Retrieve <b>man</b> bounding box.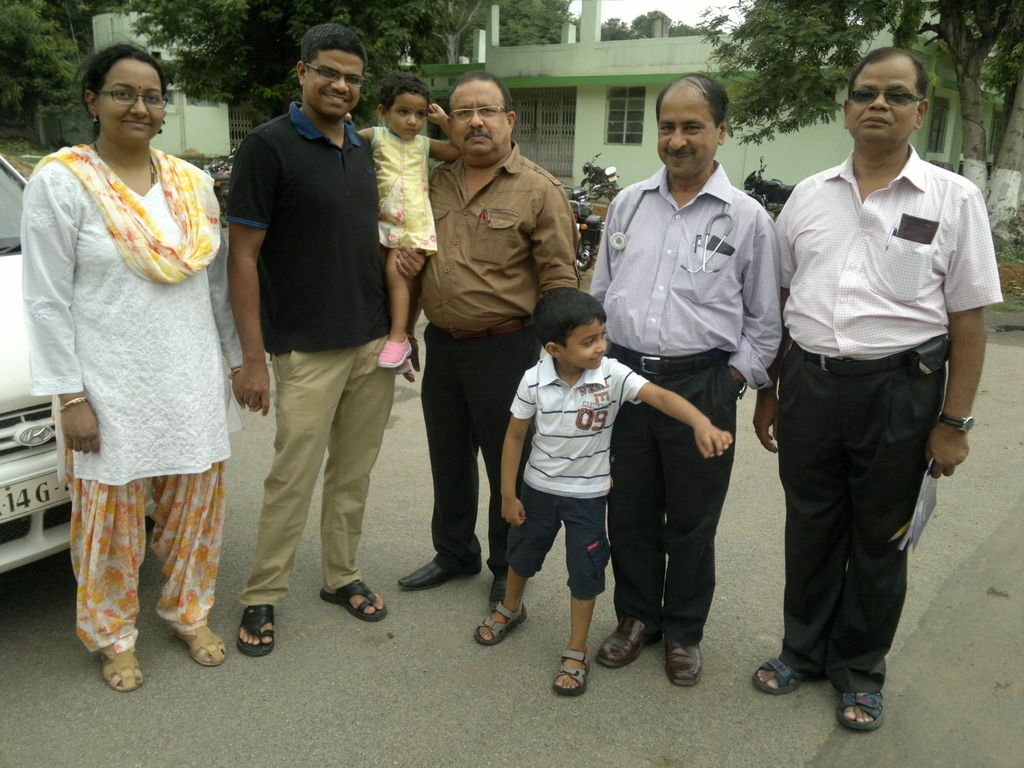
Bounding box: 587 74 783 692.
